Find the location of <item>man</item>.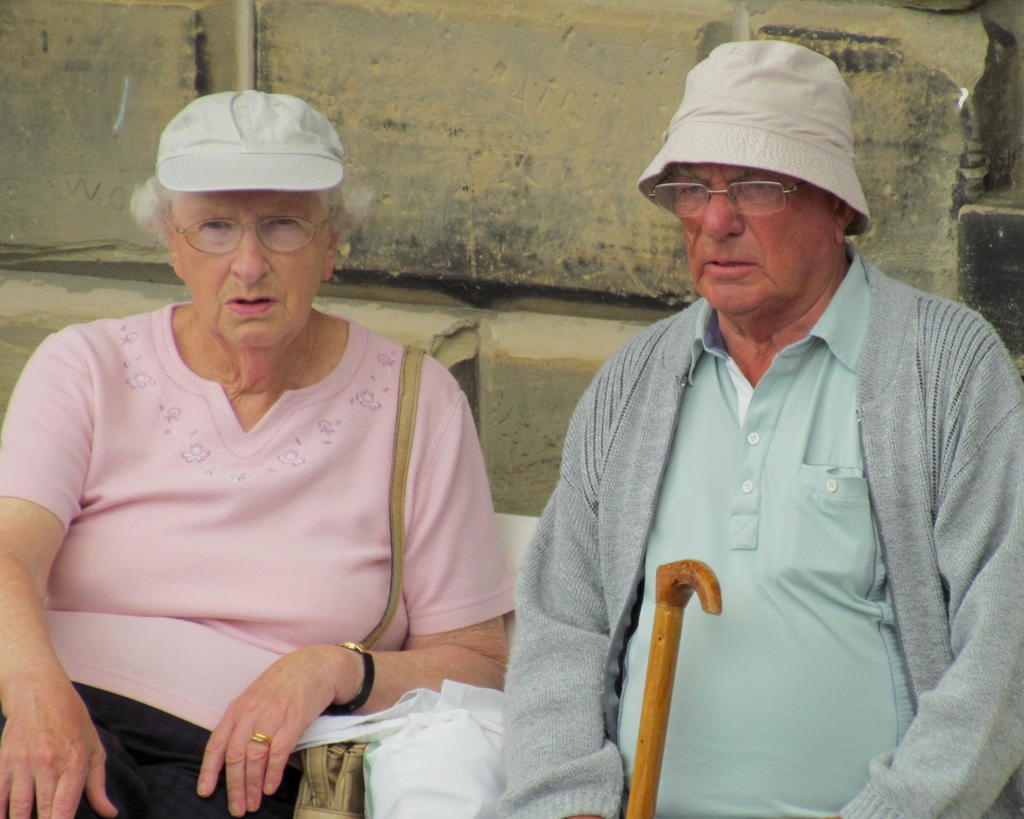
Location: bbox(494, 38, 1023, 818).
